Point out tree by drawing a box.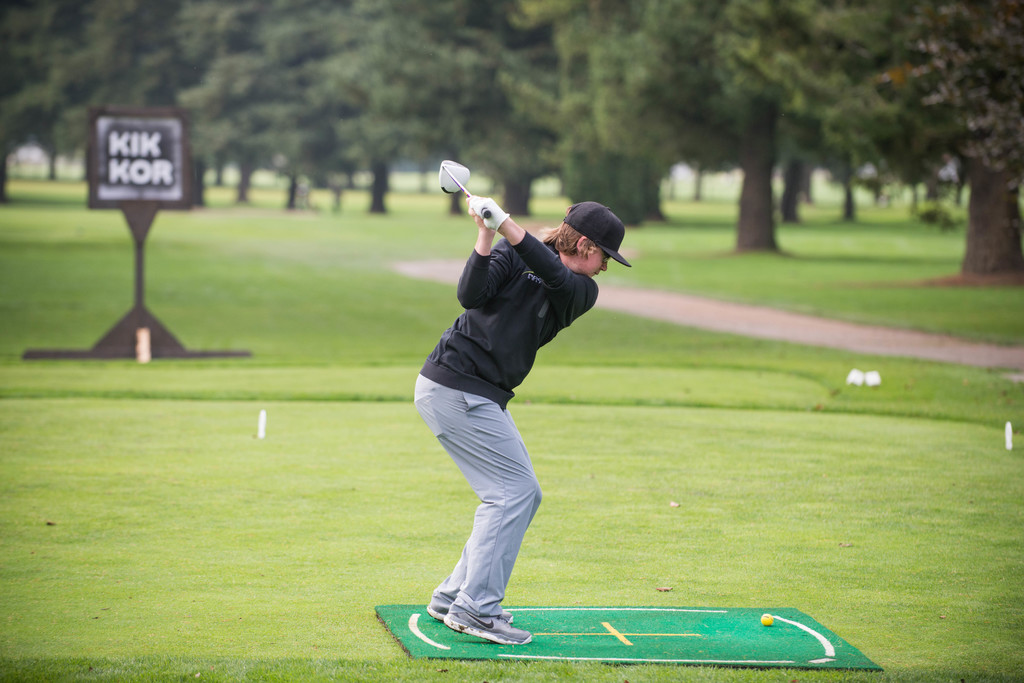
left=414, top=0, right=555, bottom=214.
